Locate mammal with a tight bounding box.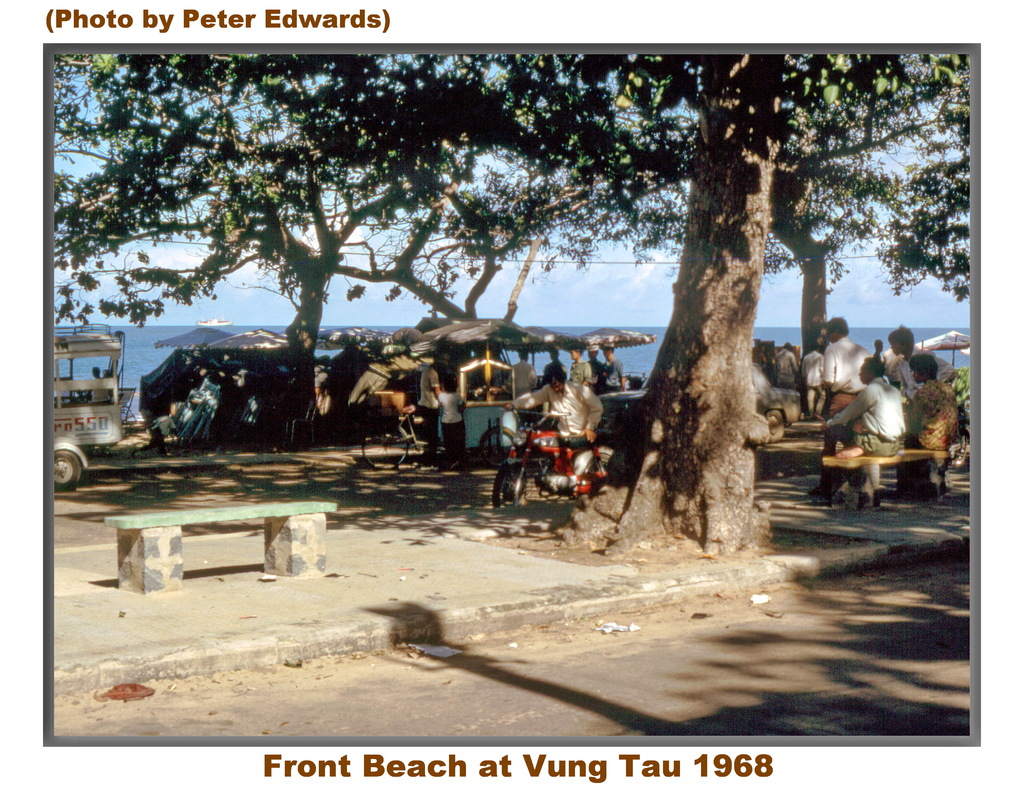
415, 359, 442, 456.
